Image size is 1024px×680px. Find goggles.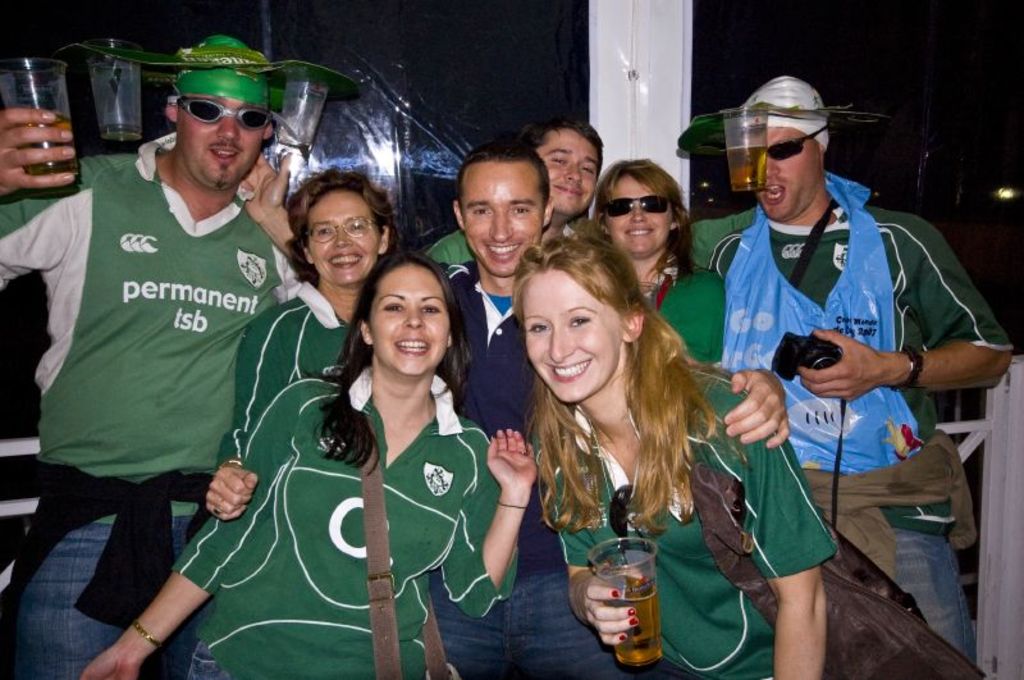
599:193:676:215.
